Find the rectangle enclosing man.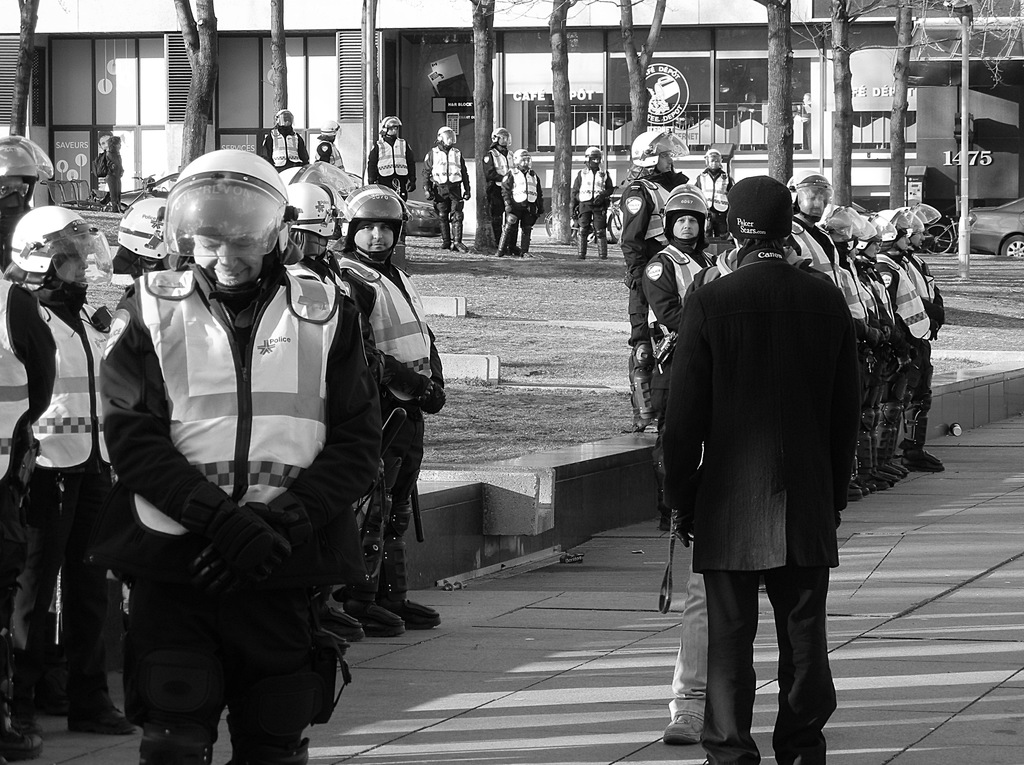
0 135 60 277.
